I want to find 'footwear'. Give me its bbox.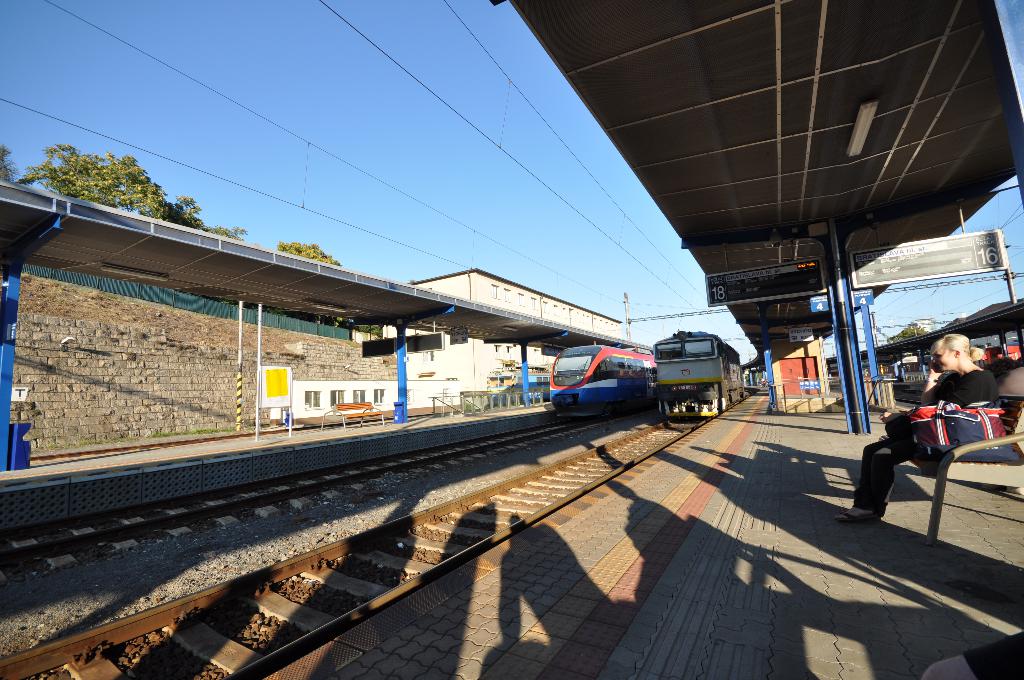
Rect(837, 511, 877, 520).
